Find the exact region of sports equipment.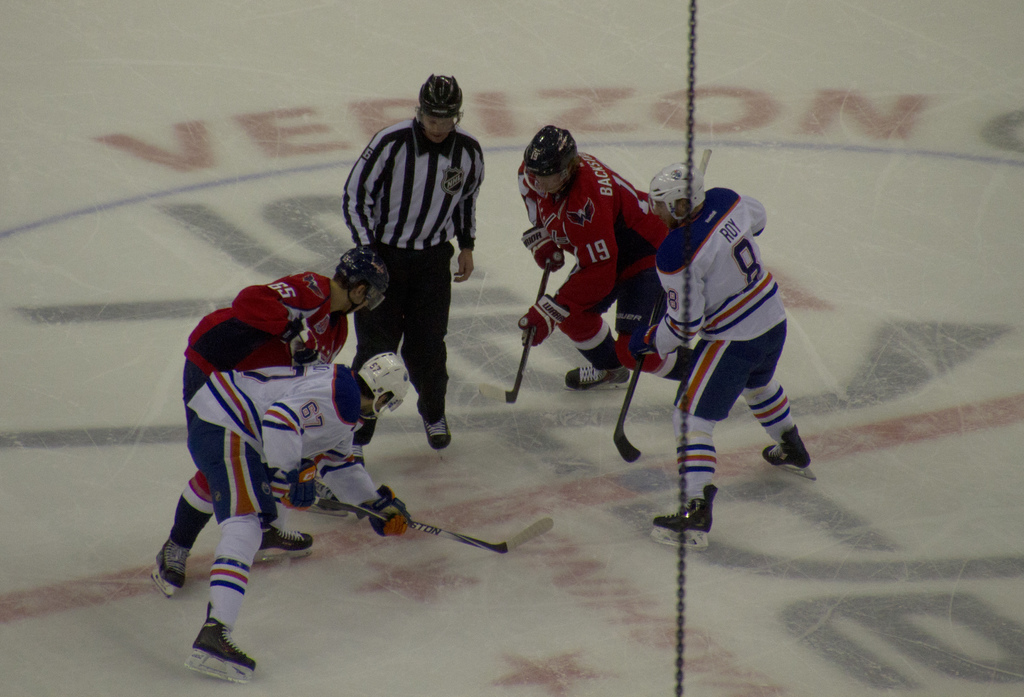
Exact region: bbox=(353, 349, 411, 426).
